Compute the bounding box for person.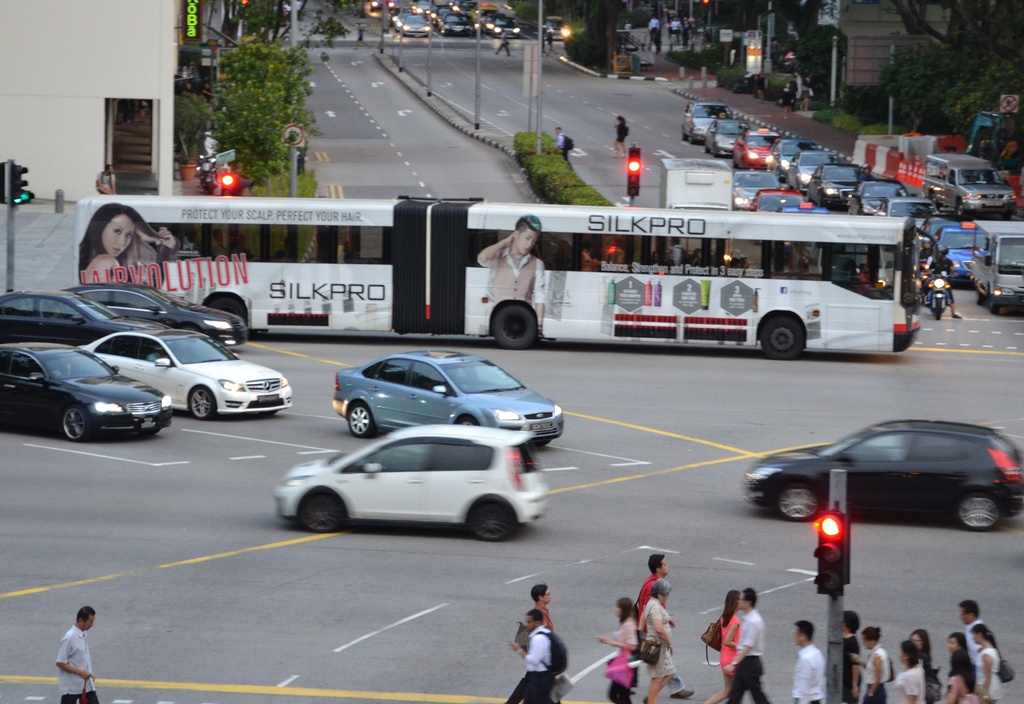
x1=531, y1=584, x2=568, y2=703.
